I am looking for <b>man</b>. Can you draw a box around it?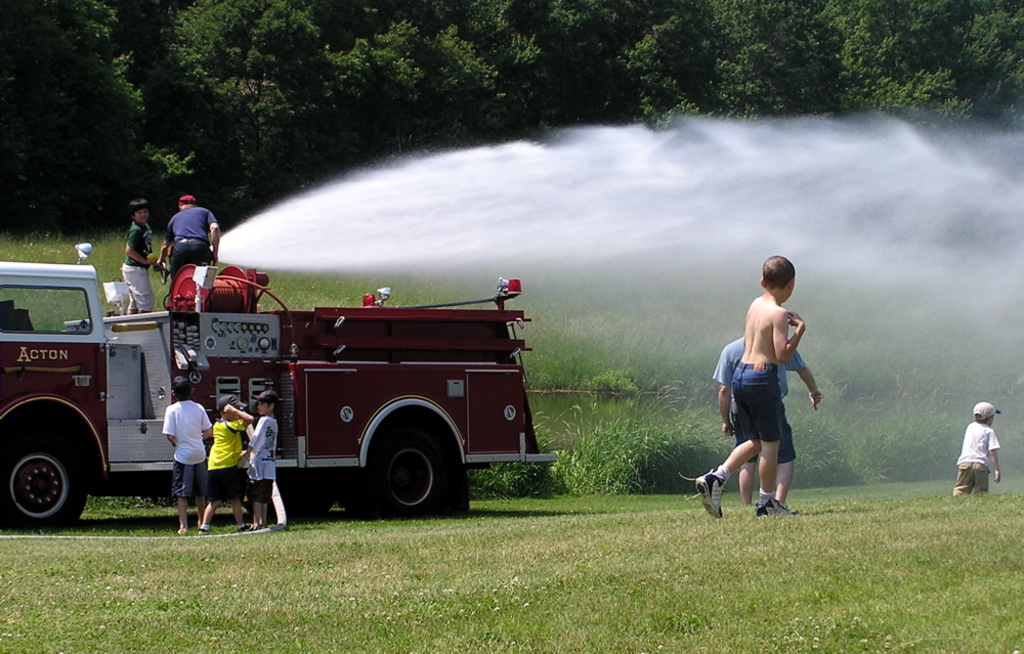
Sure, the bounding box is detection(693, 251, 805, 521).
